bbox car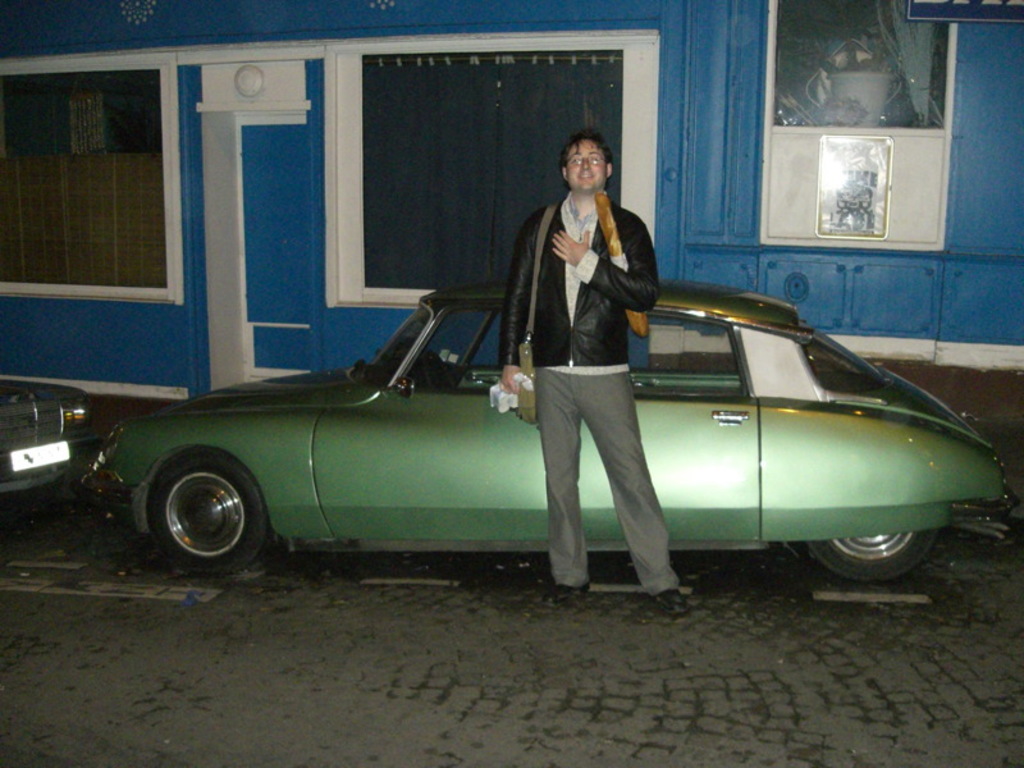
67/278/1011/589
